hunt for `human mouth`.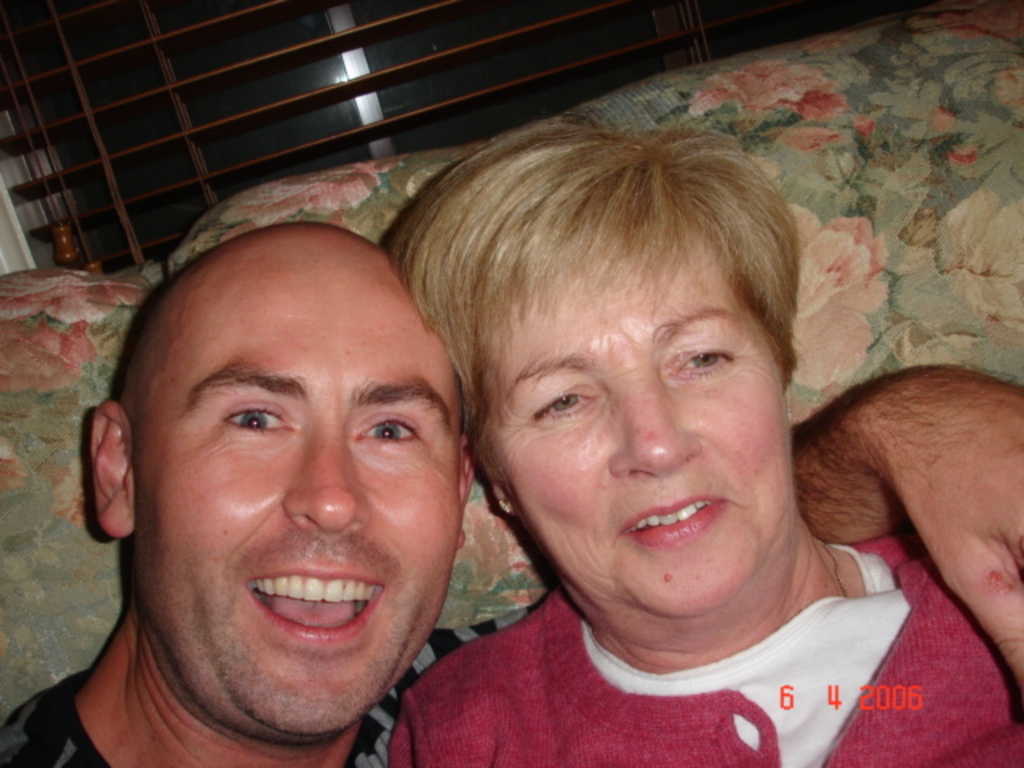
Hunted down at 618:496:726:549.
